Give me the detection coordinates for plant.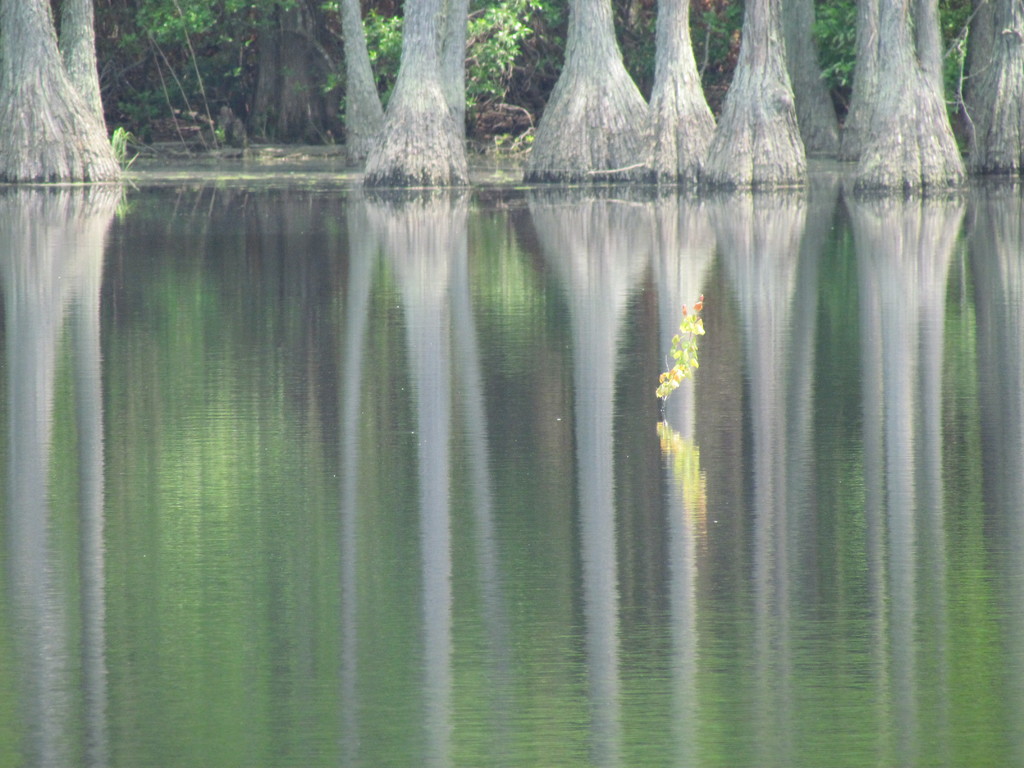
109,125,136,175.
